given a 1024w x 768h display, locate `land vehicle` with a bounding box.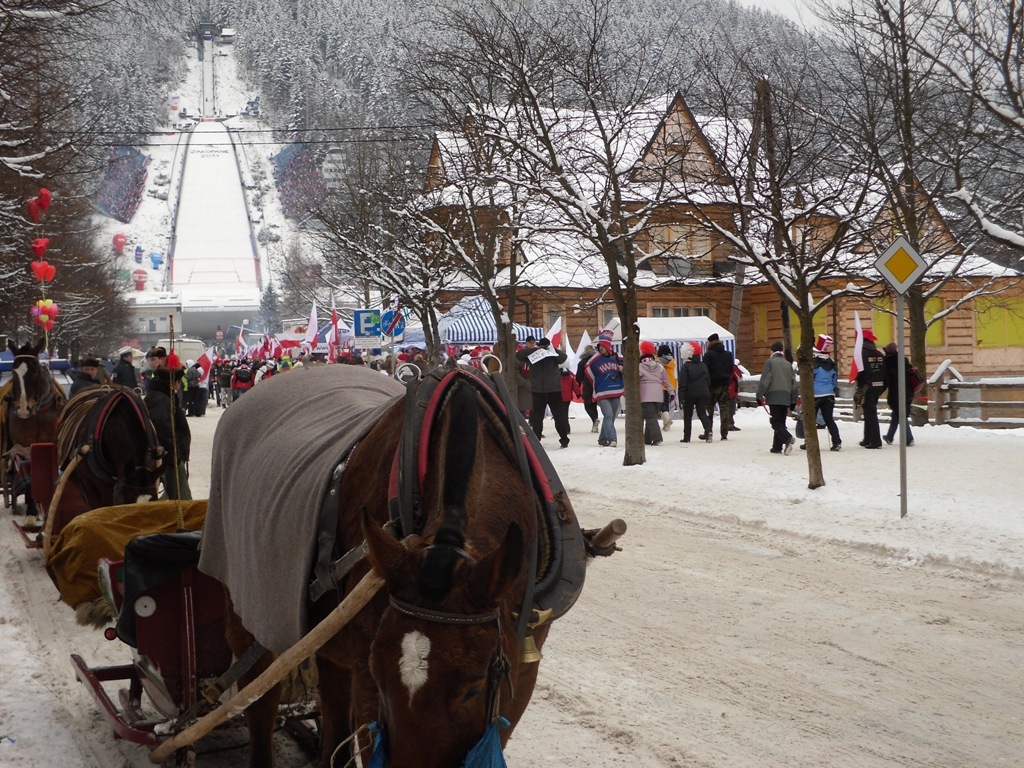
Located: box=[163, 338, 206, 413].
